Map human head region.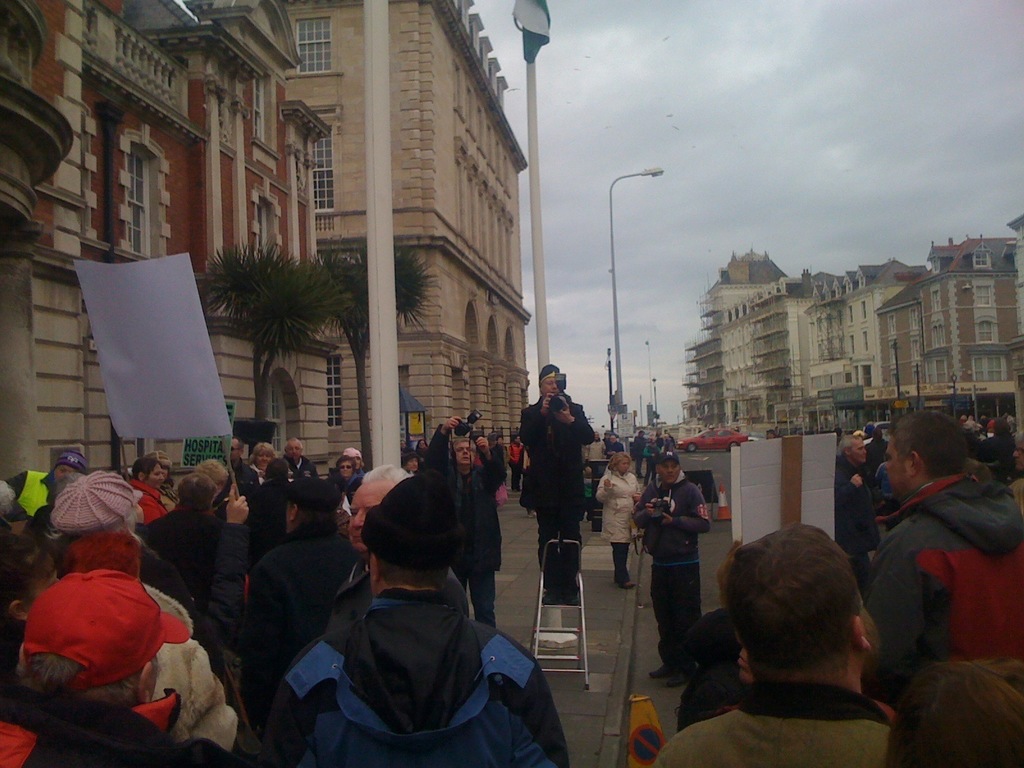
Mapped to bbox(888, 664, 1023, 767).
